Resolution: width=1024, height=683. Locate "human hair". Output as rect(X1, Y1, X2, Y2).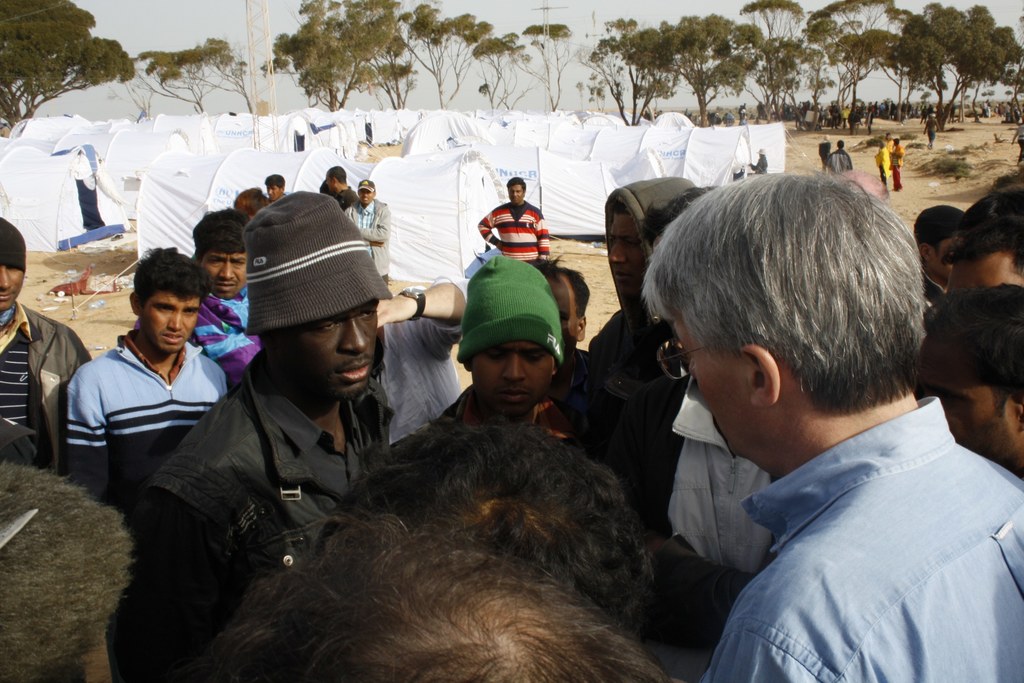
rect(913, 204, 963, 262).
